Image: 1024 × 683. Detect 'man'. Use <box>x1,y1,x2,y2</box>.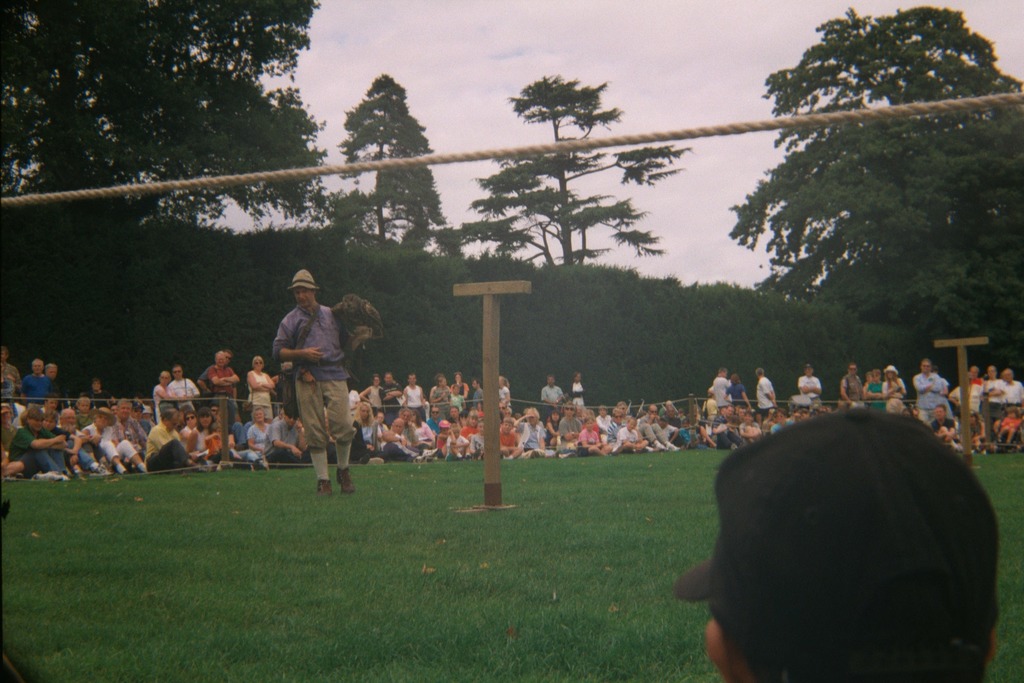
<box>754,368,775,416</box>.
